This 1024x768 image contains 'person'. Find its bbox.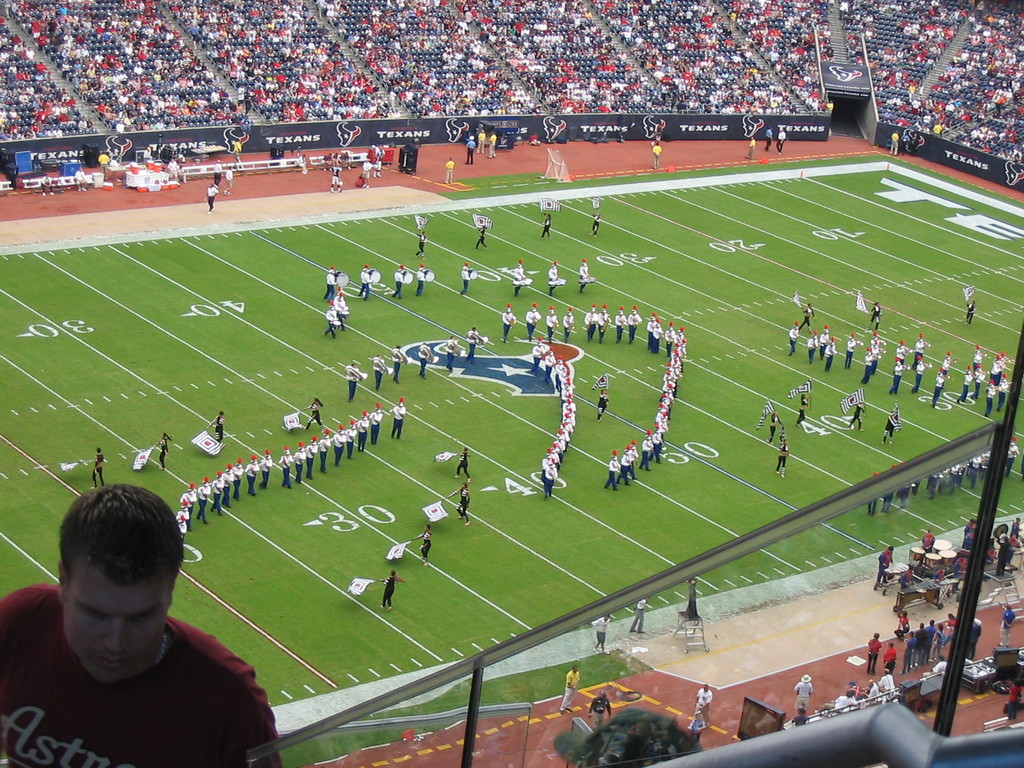
l=778, t=435, r=790, b=478.
